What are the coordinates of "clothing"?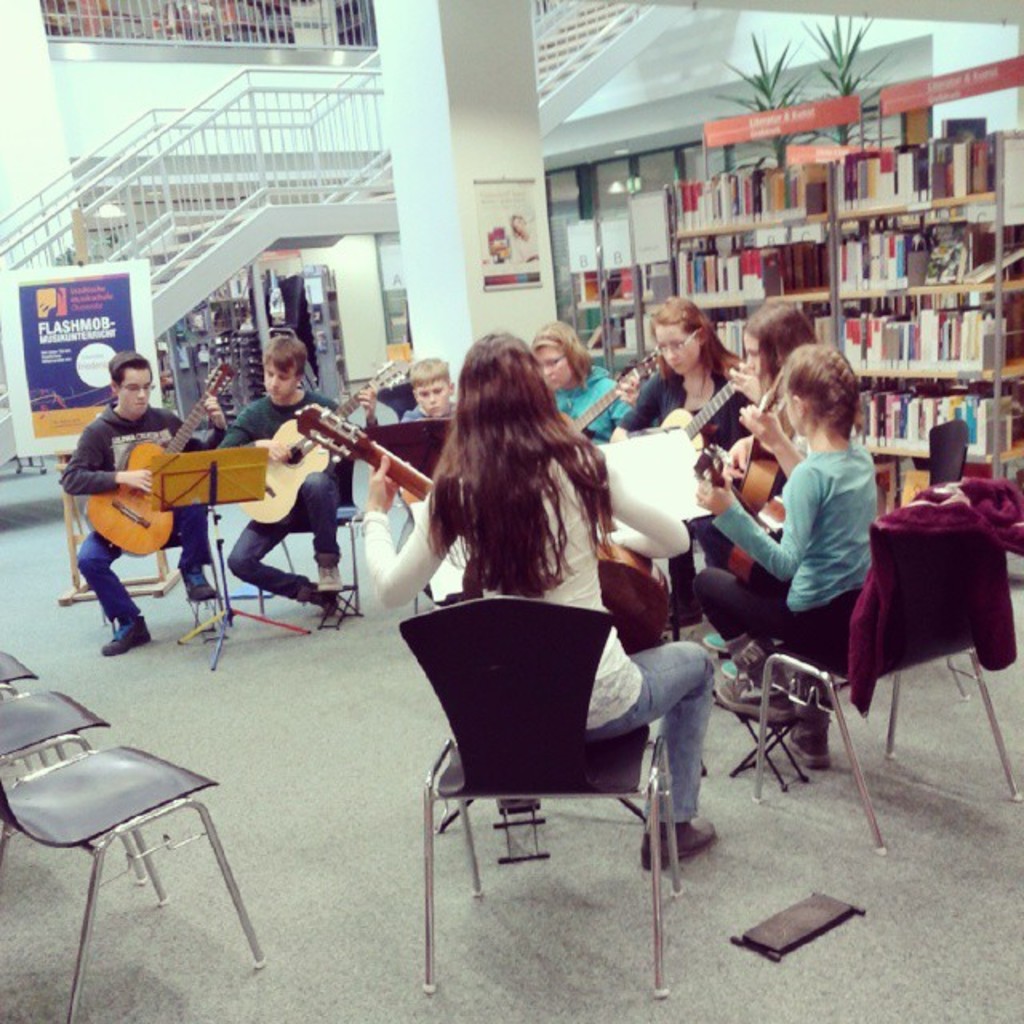
bbox(621, 354, 757, 469).
